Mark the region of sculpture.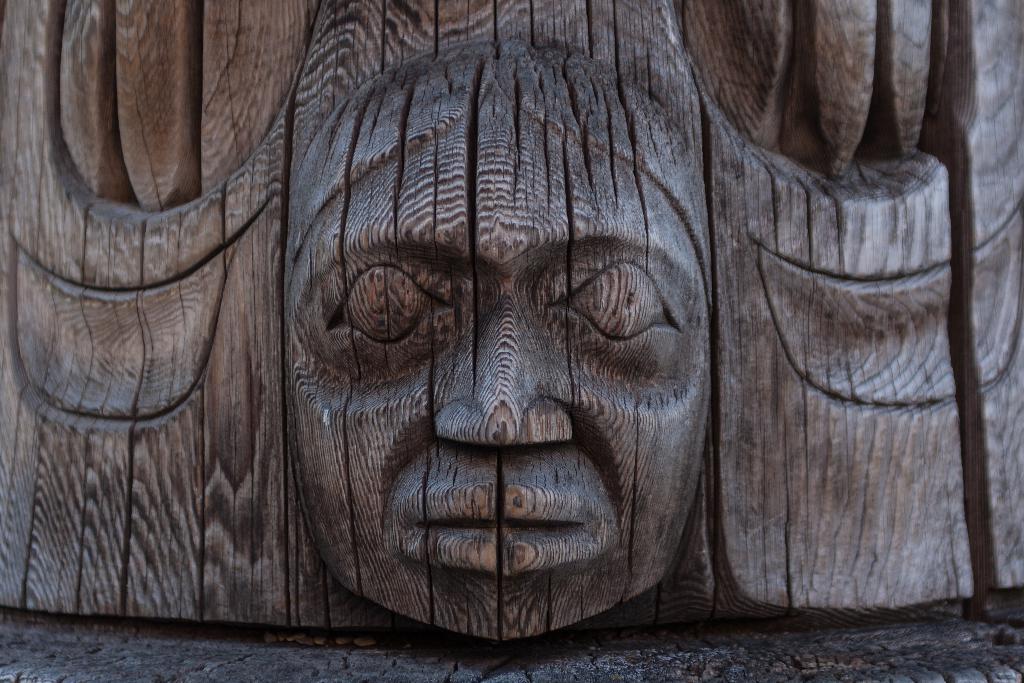
Region: region(0, 0, 1023, 651).
